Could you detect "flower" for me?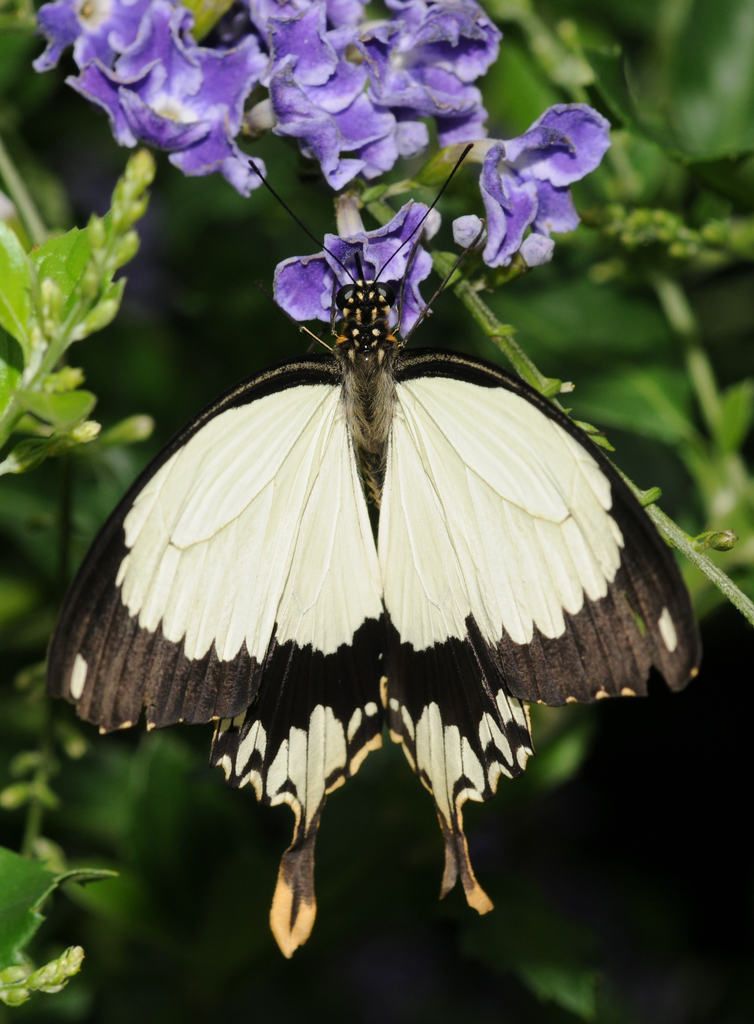
Detection result: 463 91 606 268.
